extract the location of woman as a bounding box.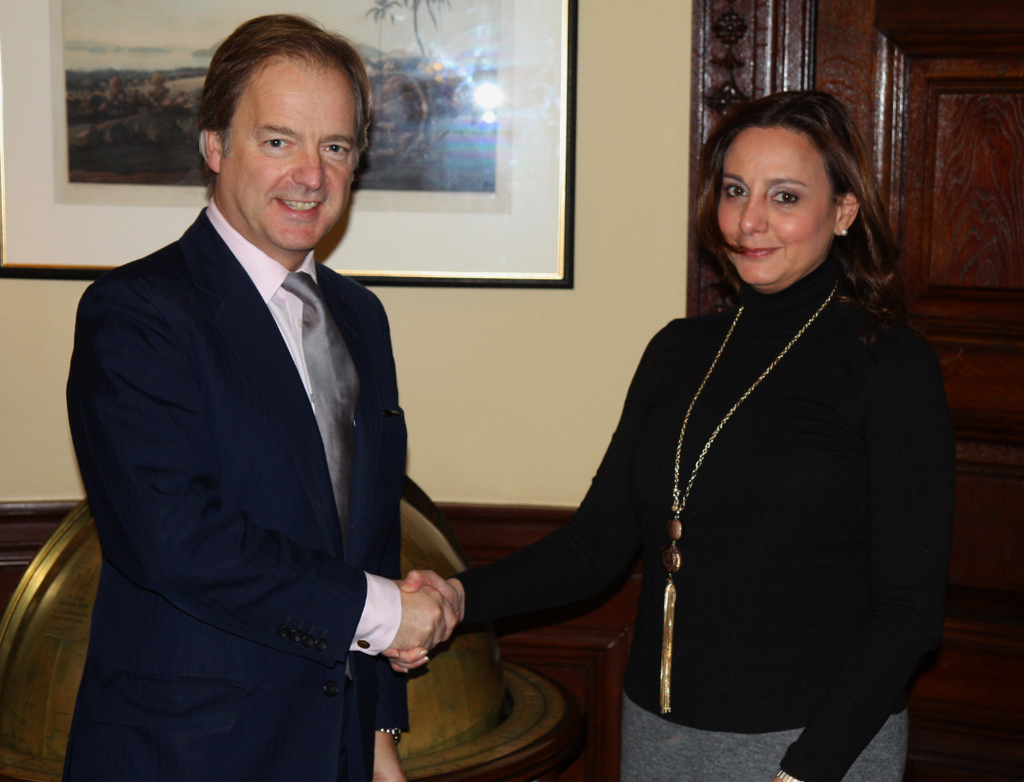
(left=431, top=80, right=925, bottom=778).
